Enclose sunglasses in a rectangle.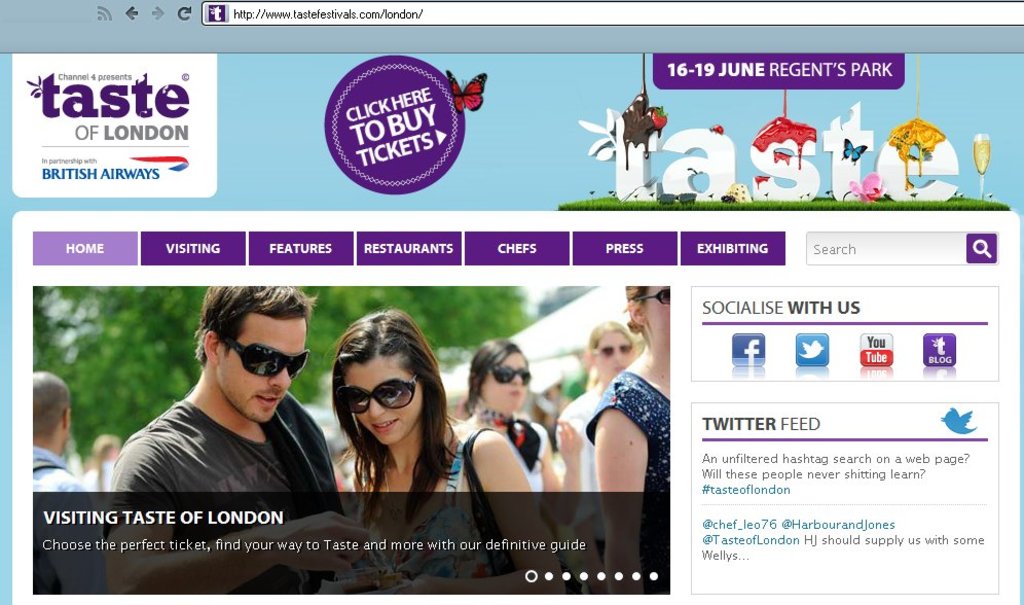
l=211, t=342, r=306, b=386.
